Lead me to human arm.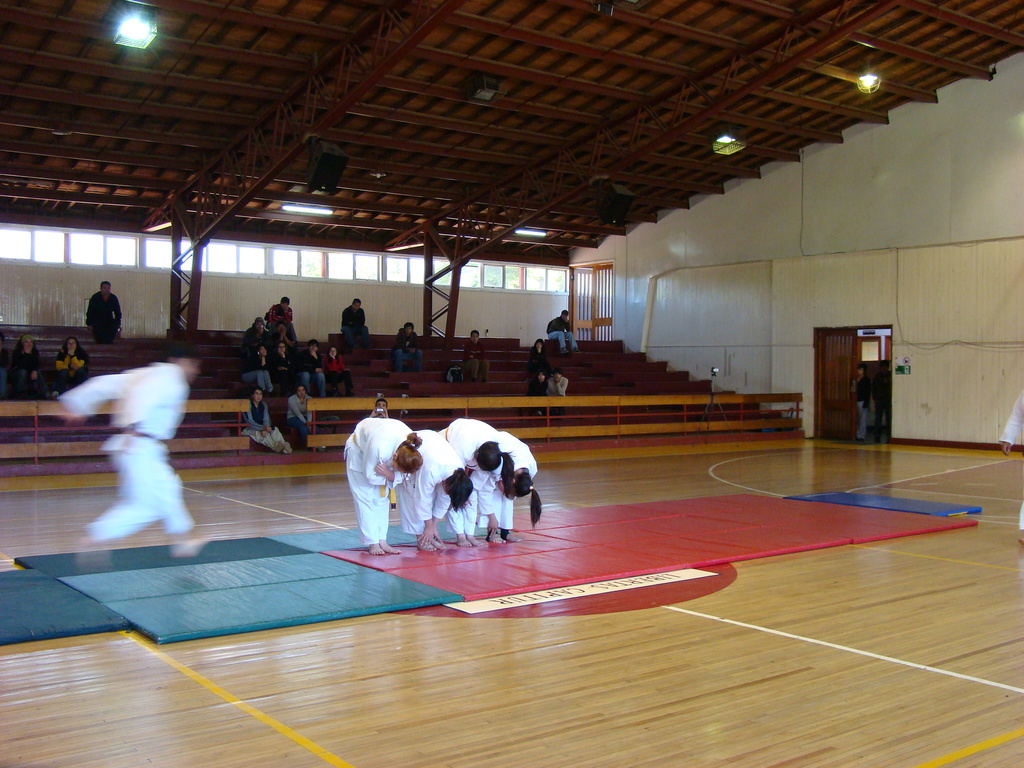
Lead to bbox=(55, 350, 70, 372).
